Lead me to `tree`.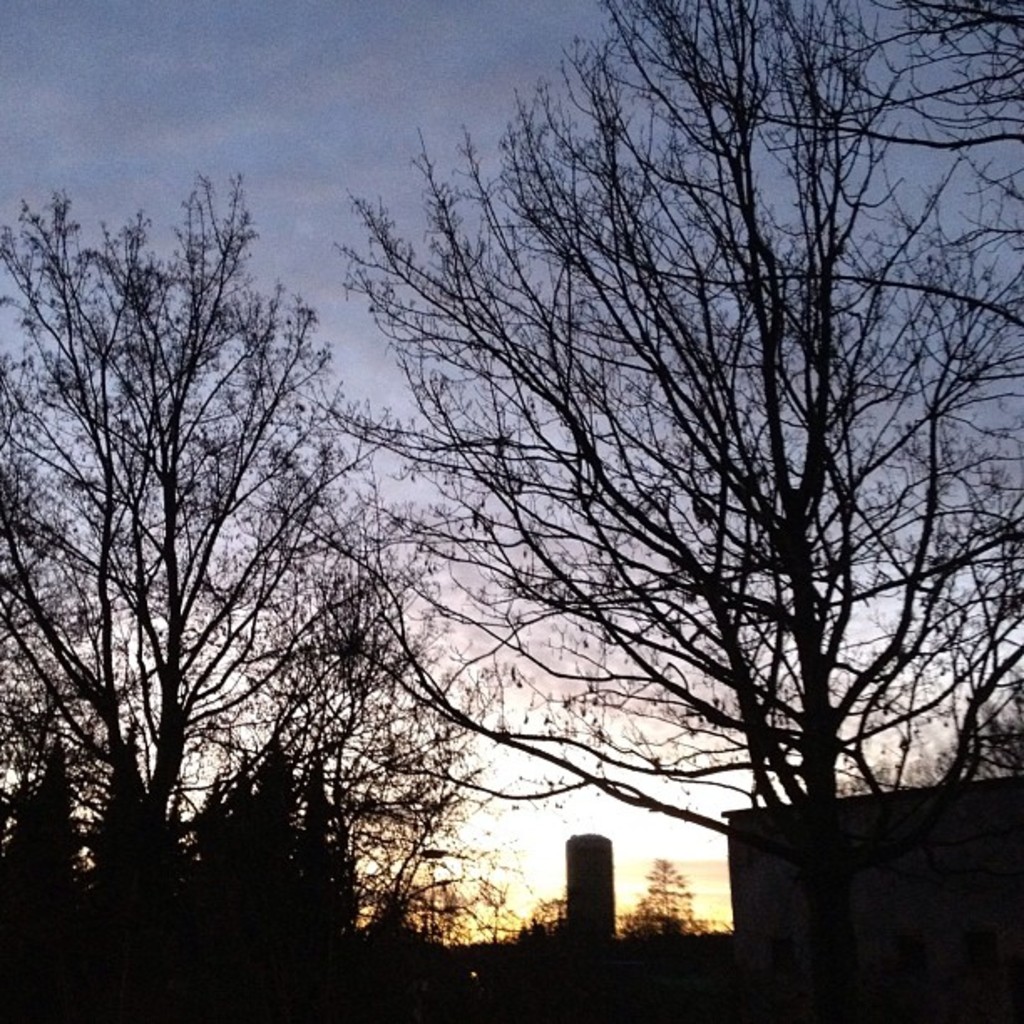
Lead to [0, 182, 504, 1022].
